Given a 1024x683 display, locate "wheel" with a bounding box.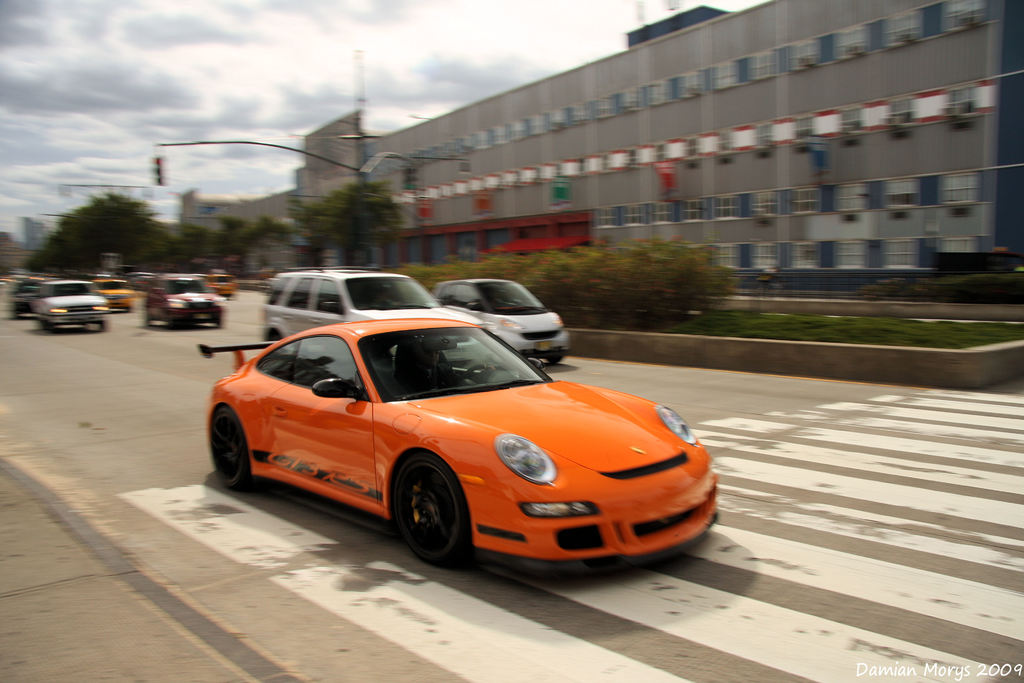
Located: detection(204, 407, 253, 497).
